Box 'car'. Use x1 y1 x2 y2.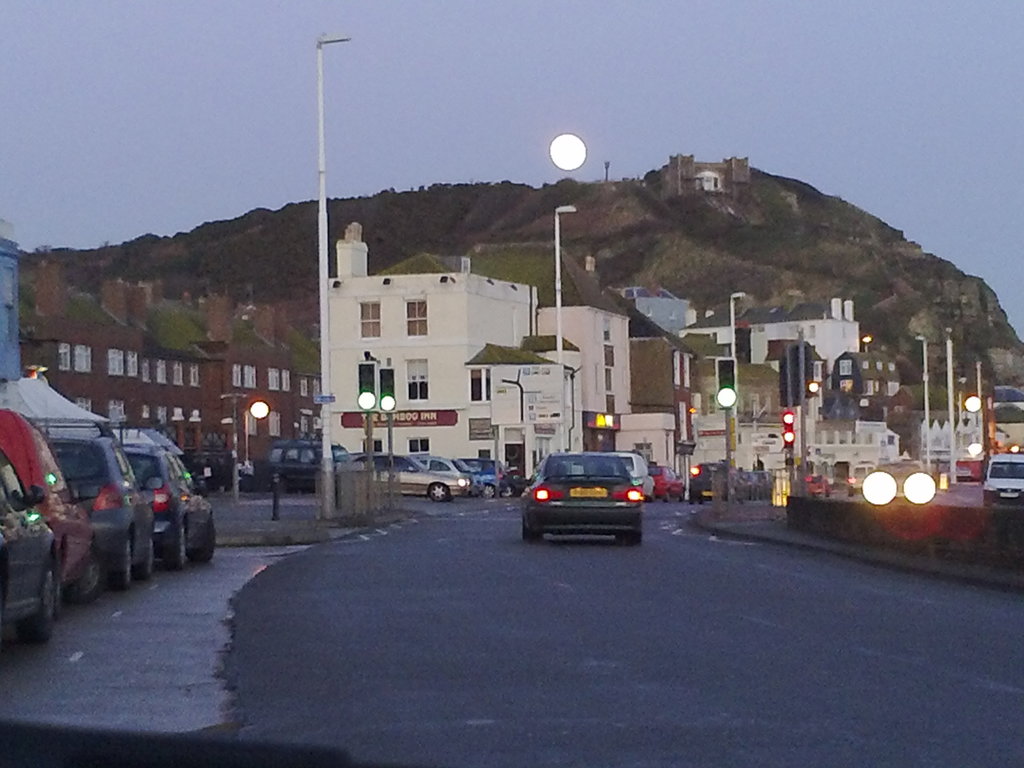
688 462 741 504.
